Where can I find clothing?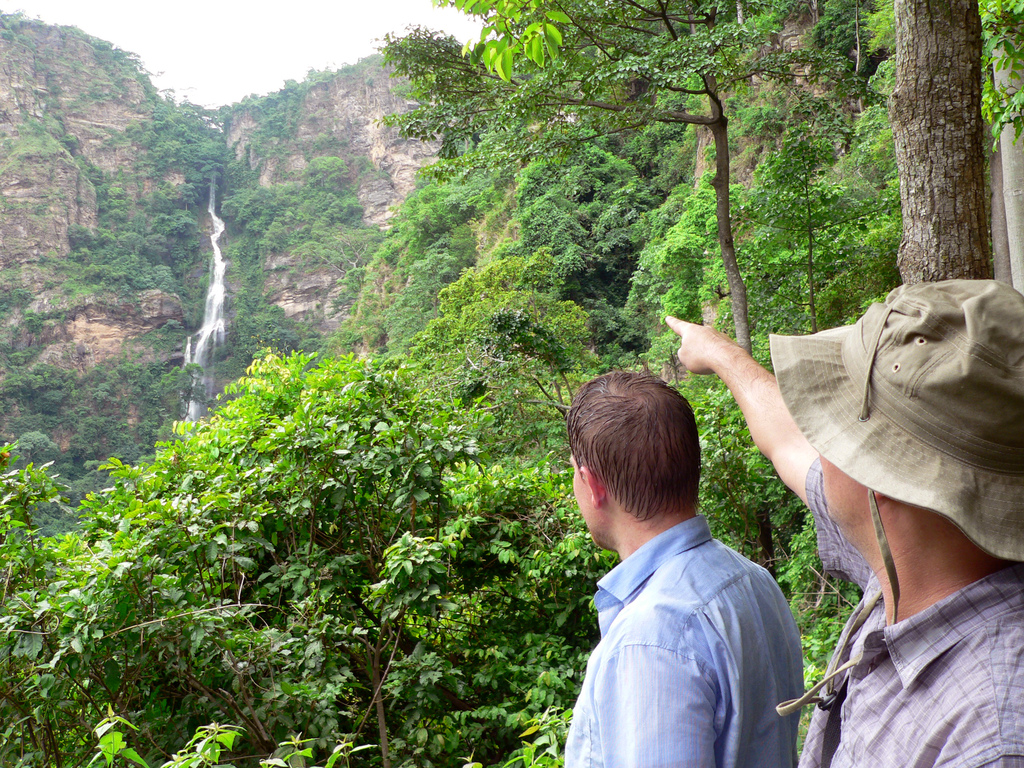
You can find it at <region>796, 455, 1023, 767</region>.
